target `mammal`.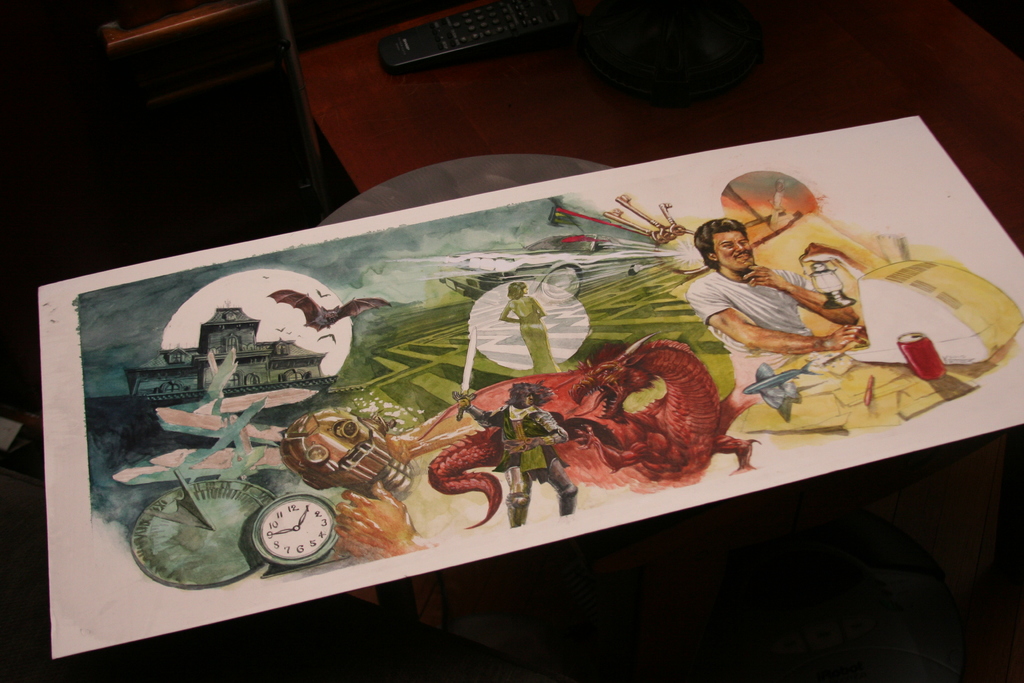
Target region: <box>466,381,579,529</box>.
